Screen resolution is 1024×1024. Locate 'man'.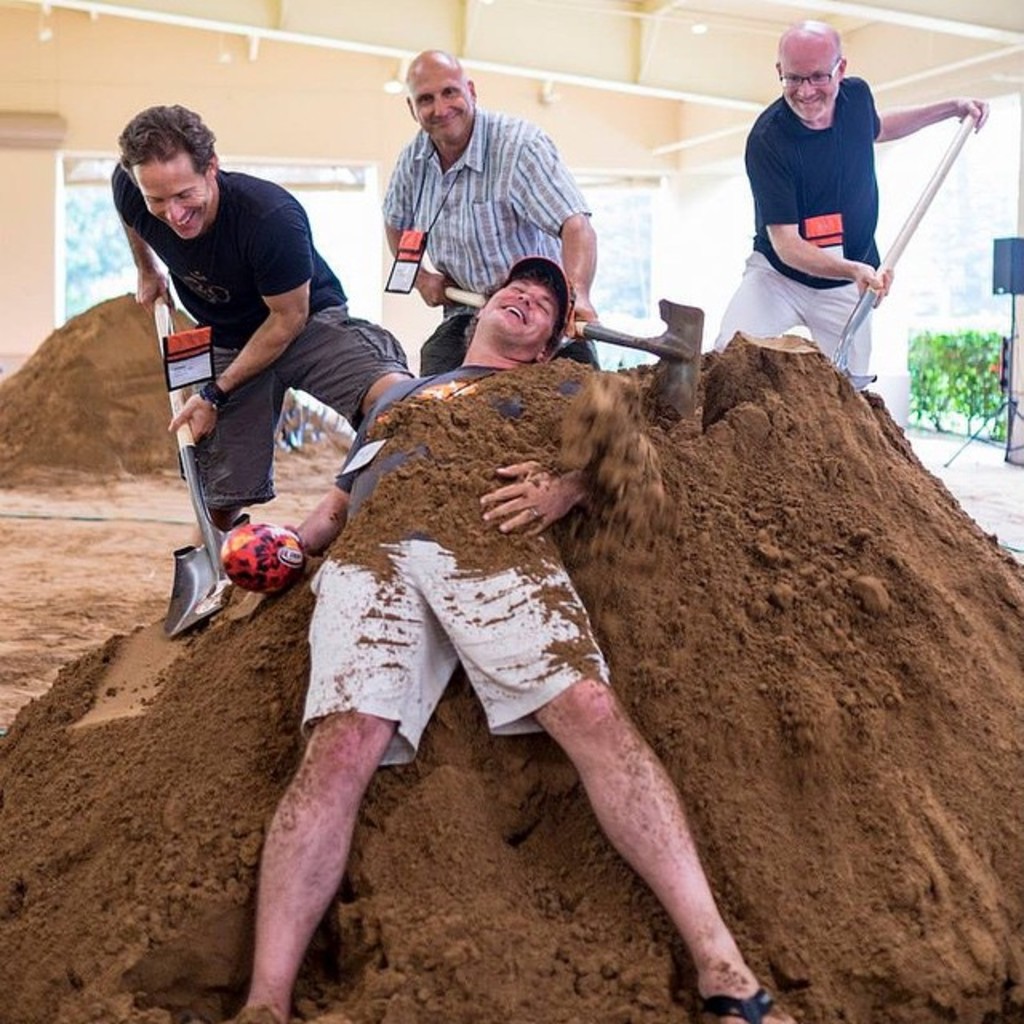
box=[112, 104, 422, 571].
